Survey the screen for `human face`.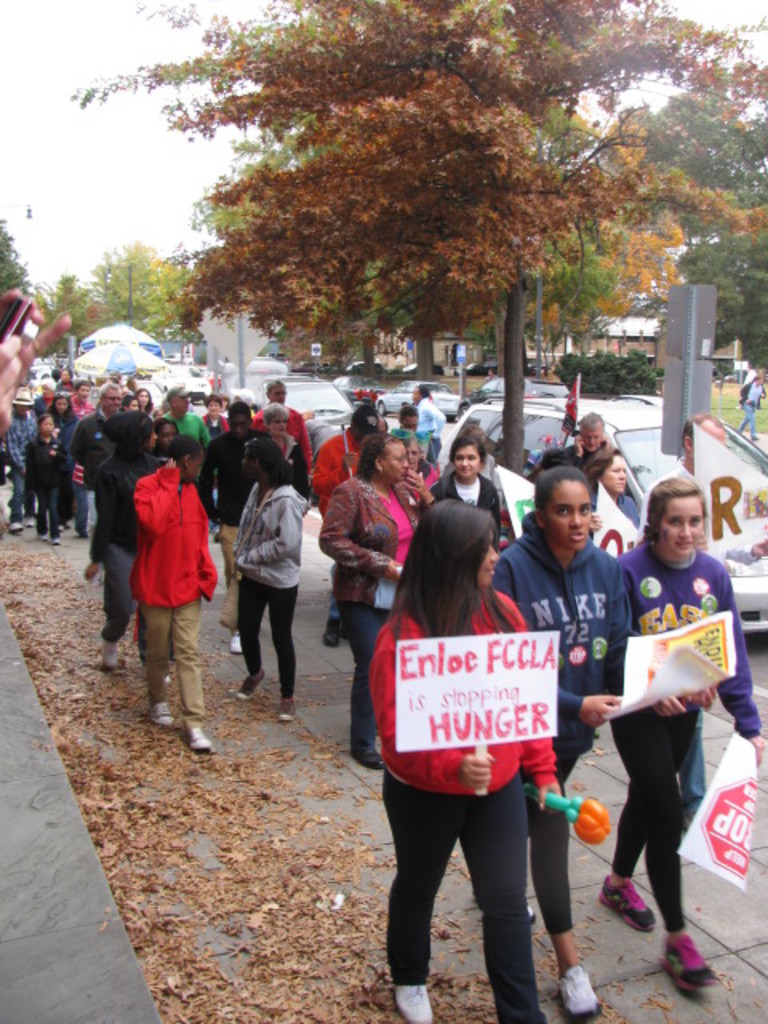
Survey found: (451,443,482,478).
